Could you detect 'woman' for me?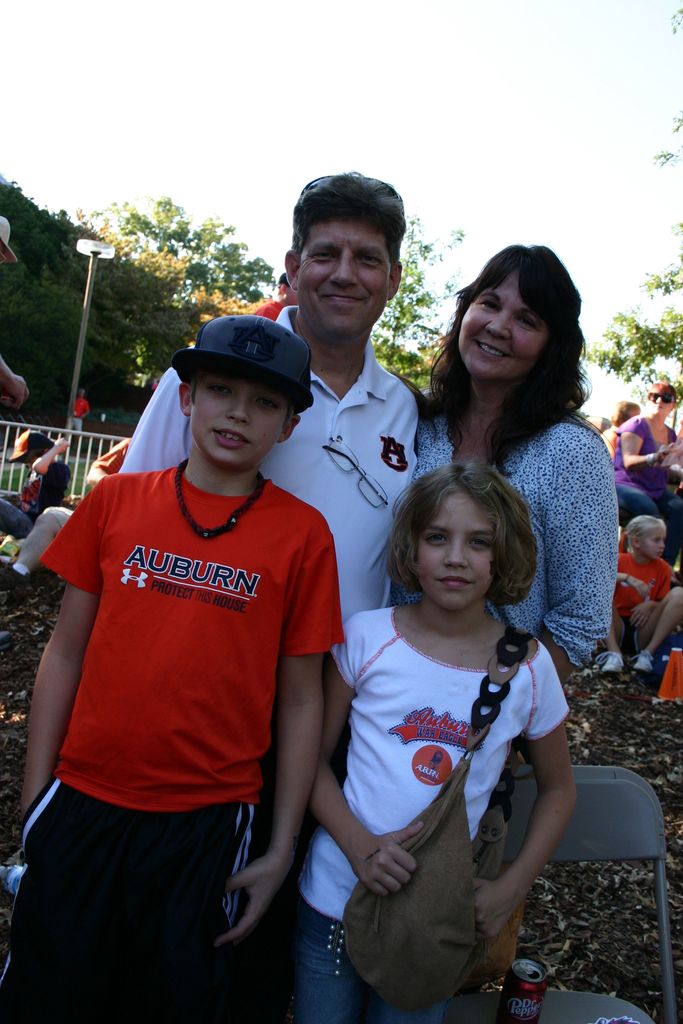
Detection result: (left=417, top=246, right=614, bottom=689).
